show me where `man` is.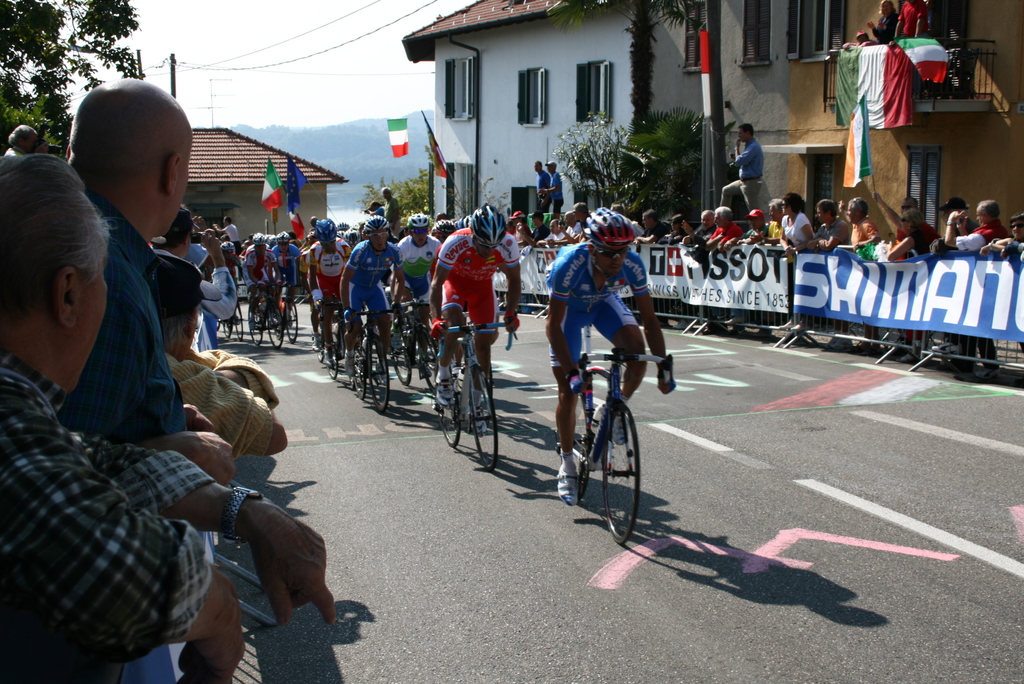
`man` is at 60, 78, 234, 492.
